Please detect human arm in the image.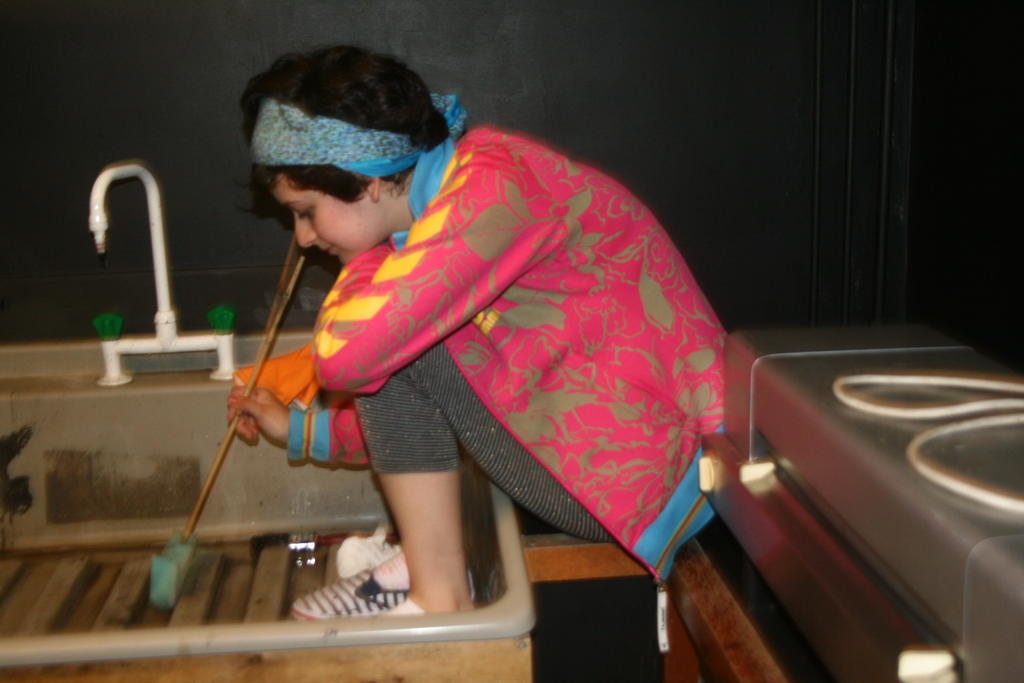
[x1=227, y1=374, x2=376, y2=472].
